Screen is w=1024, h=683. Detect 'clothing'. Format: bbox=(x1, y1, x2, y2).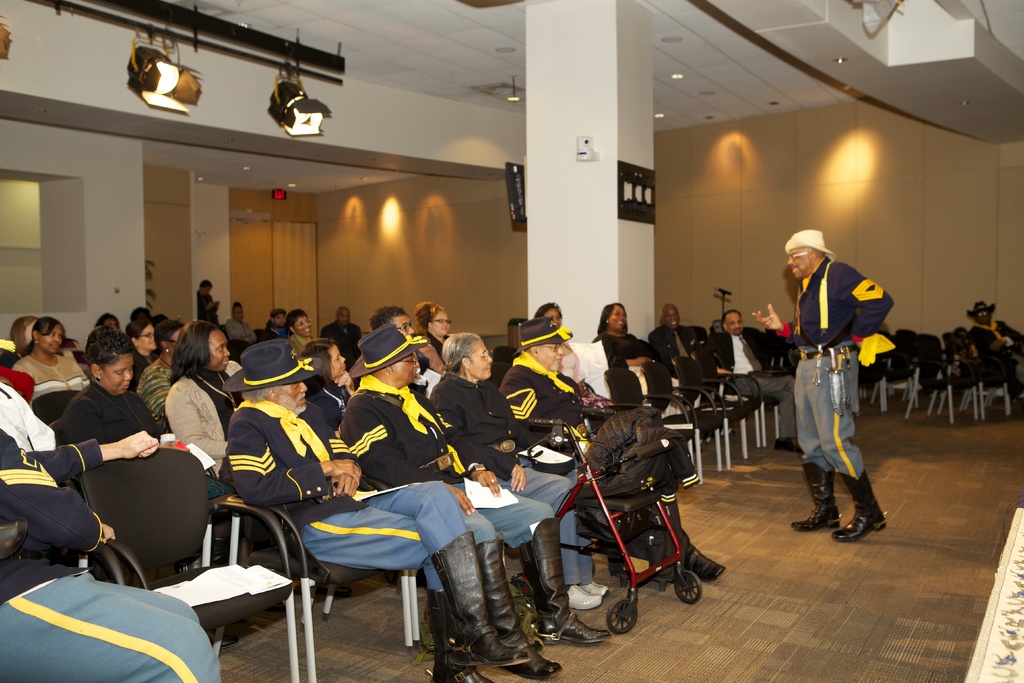
bbox=(616, 362, 671, 422).
